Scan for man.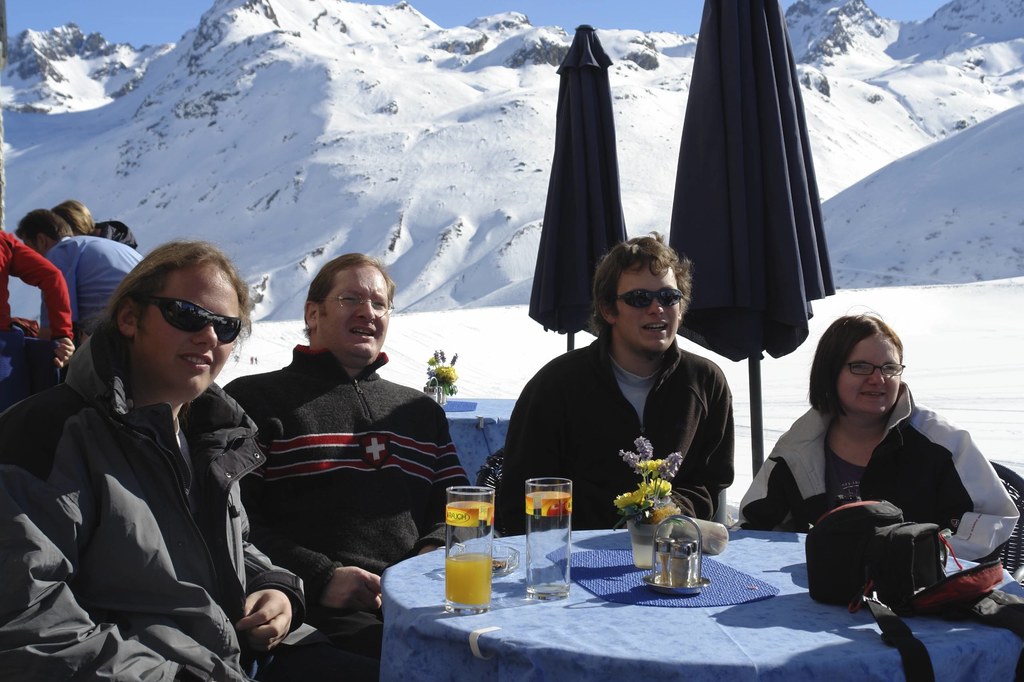
Scan result: left=220, top=266, right=458, bottom=618.
